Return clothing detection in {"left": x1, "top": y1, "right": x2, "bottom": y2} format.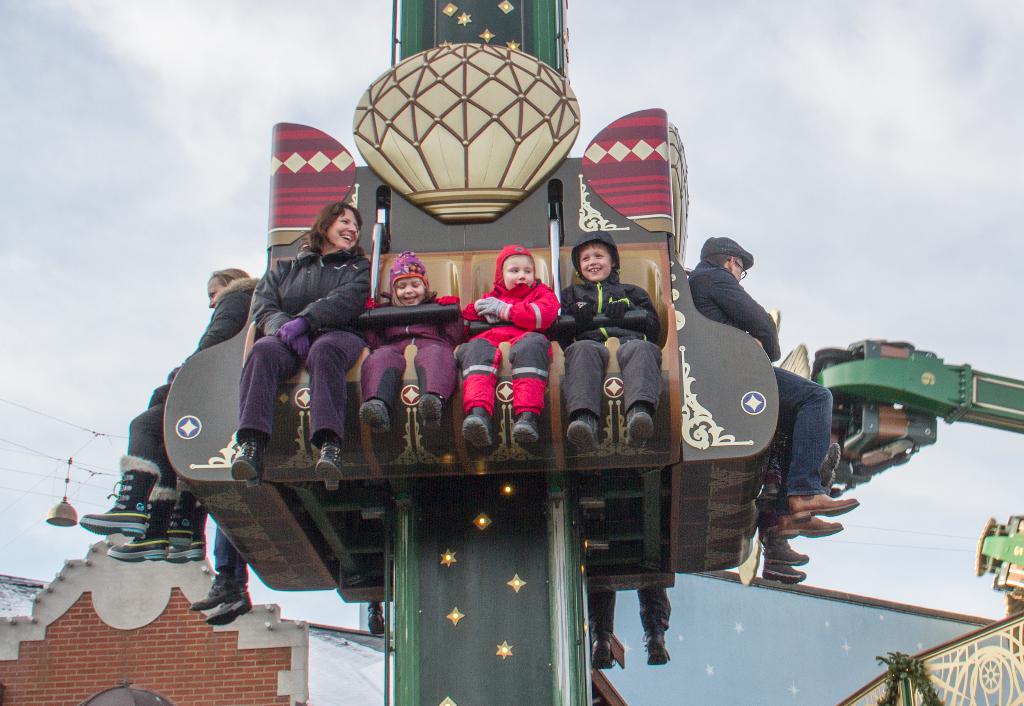
{"left": 556, "top": 237, "right": 658, "bottom": 417}.
